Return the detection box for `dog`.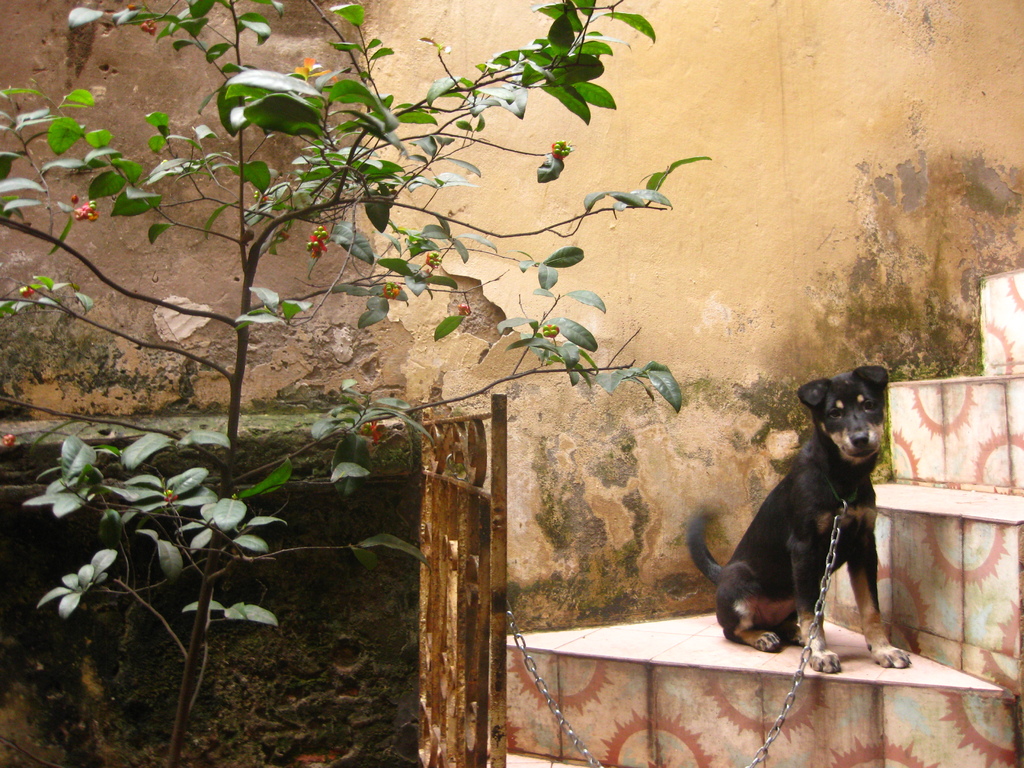
bbox=(687, 364, 910, 674).
